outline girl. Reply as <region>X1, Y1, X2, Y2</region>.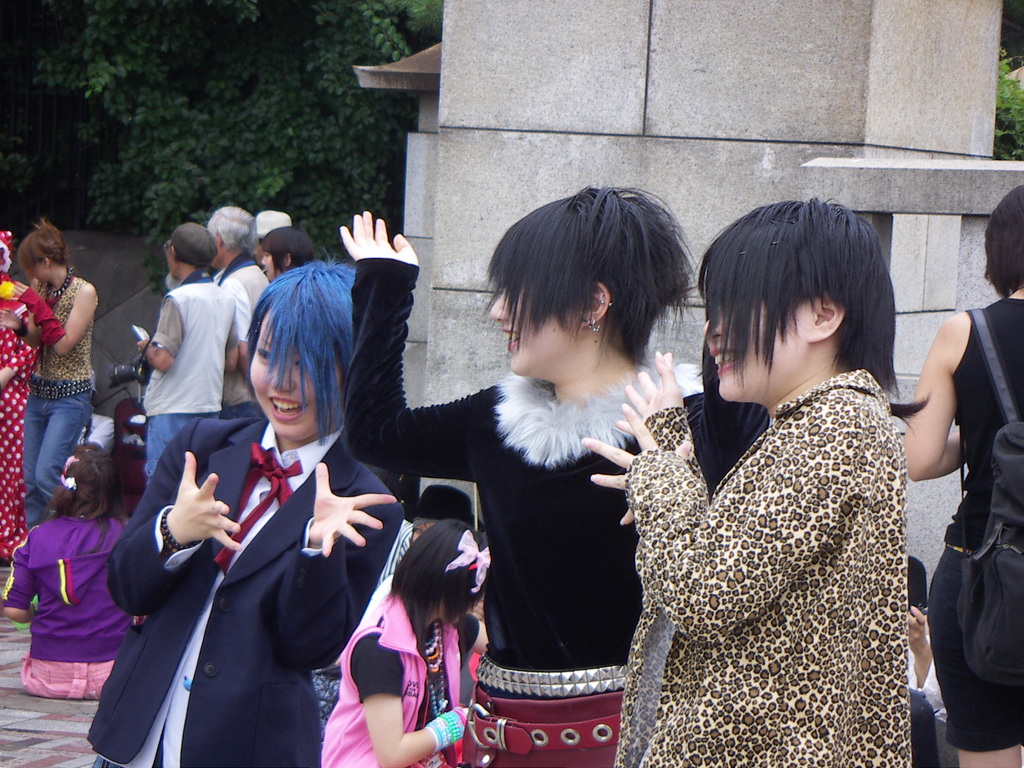
<region>580, 198, 910, 767</region>.
